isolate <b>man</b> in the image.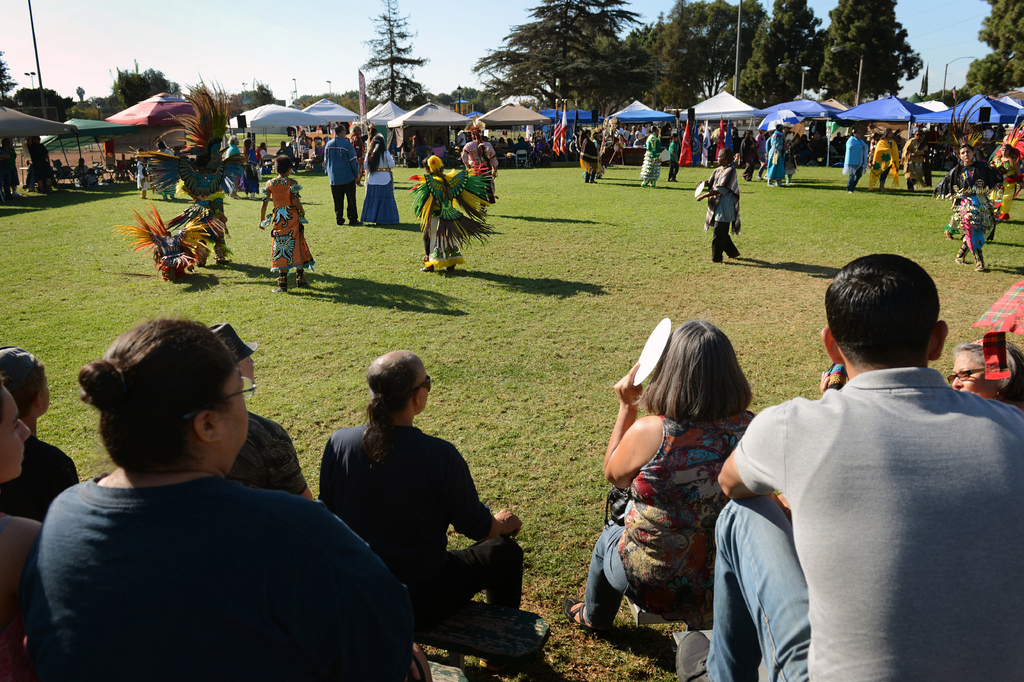
Isolated region: 712/187/1023/681.
